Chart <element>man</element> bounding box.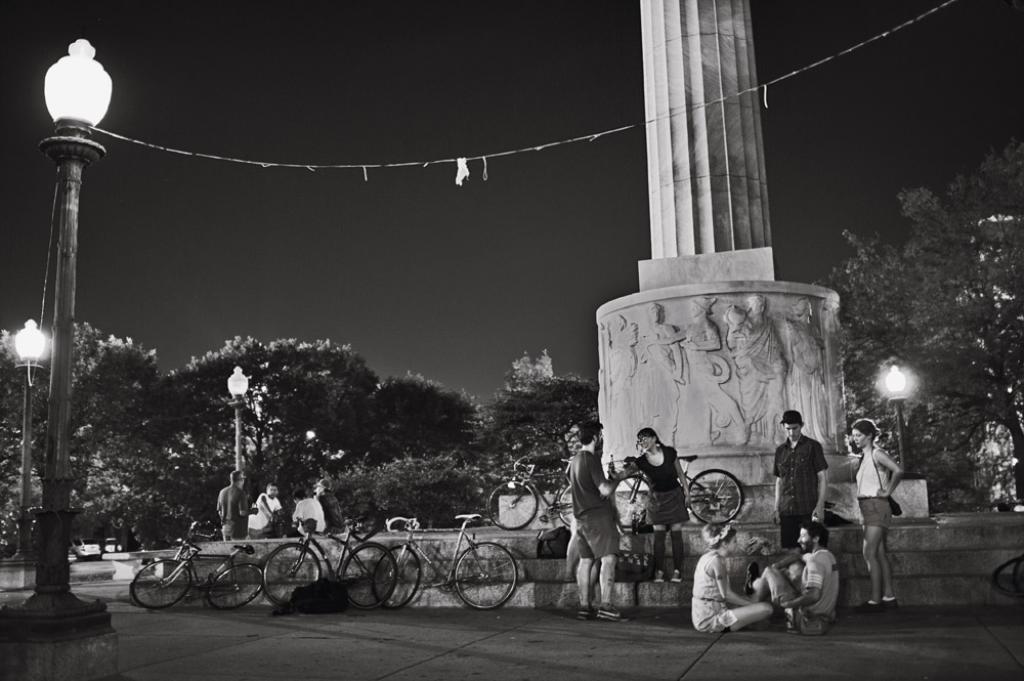
Charted: x1=726, y1=295, x2=787, y2=446.
